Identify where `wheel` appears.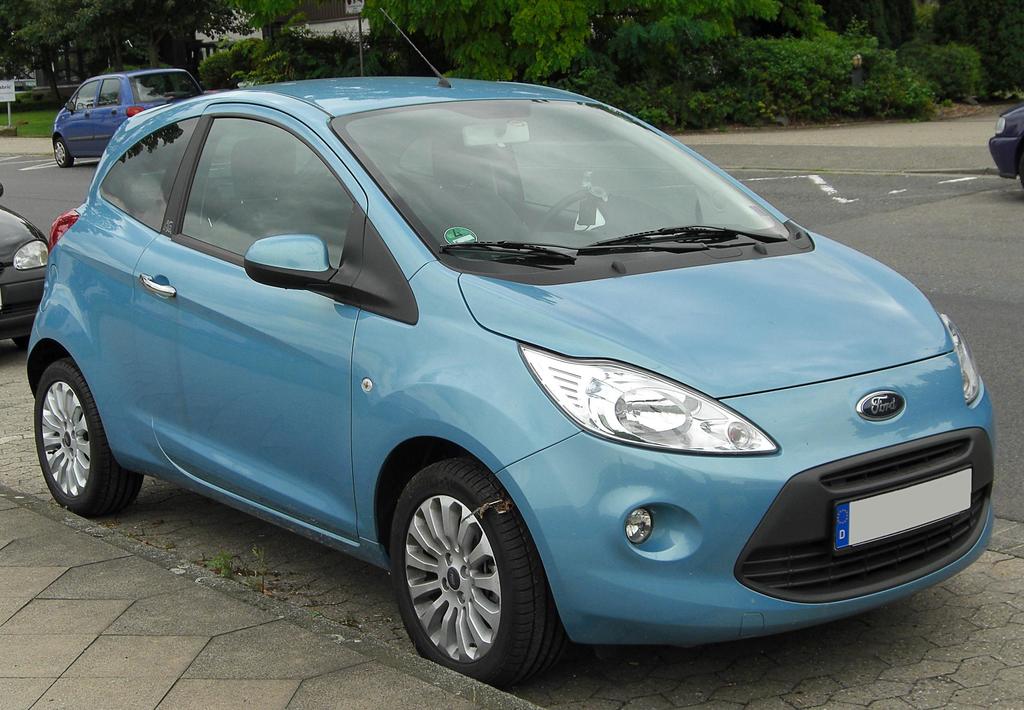
Appears at (390, 453, 567, 687).
